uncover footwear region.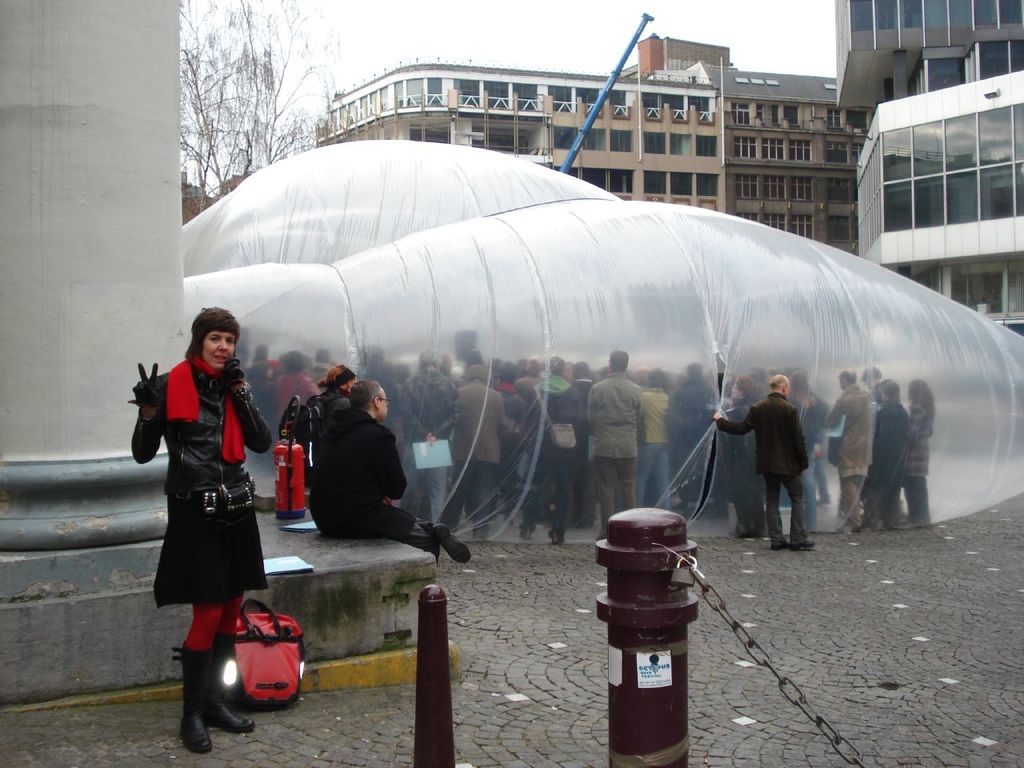
Uncovered: [left=789, top=537, right=813, bottom=547].
